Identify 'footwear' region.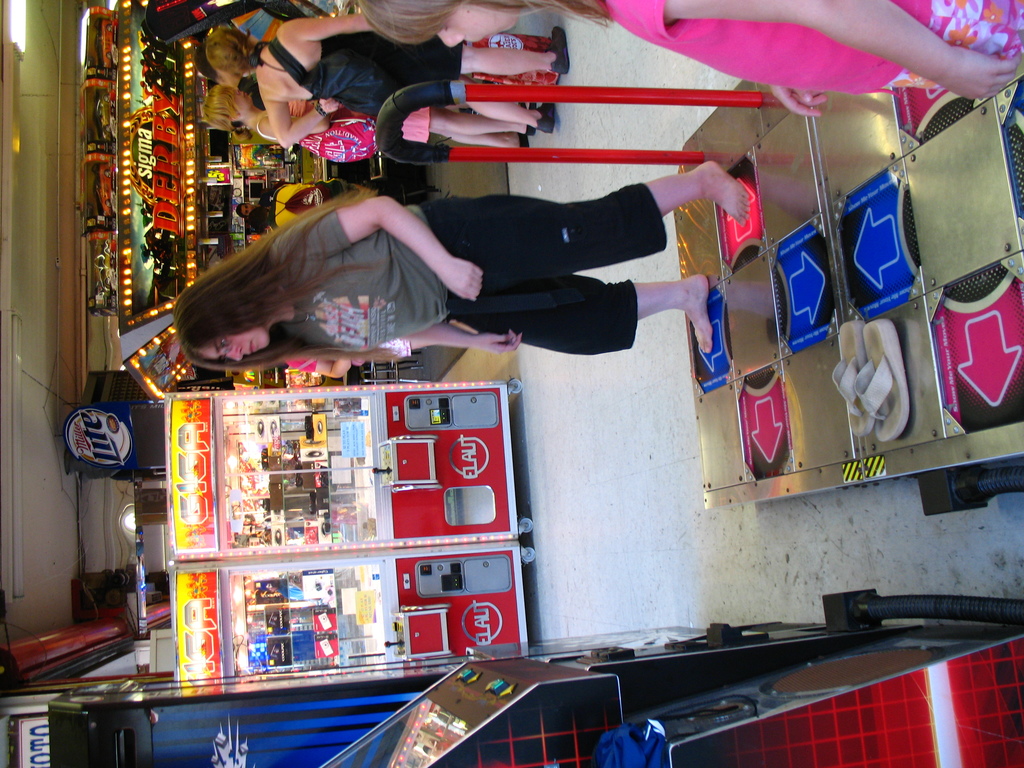
Region: <region>508, 134, 531, 150</region>.
